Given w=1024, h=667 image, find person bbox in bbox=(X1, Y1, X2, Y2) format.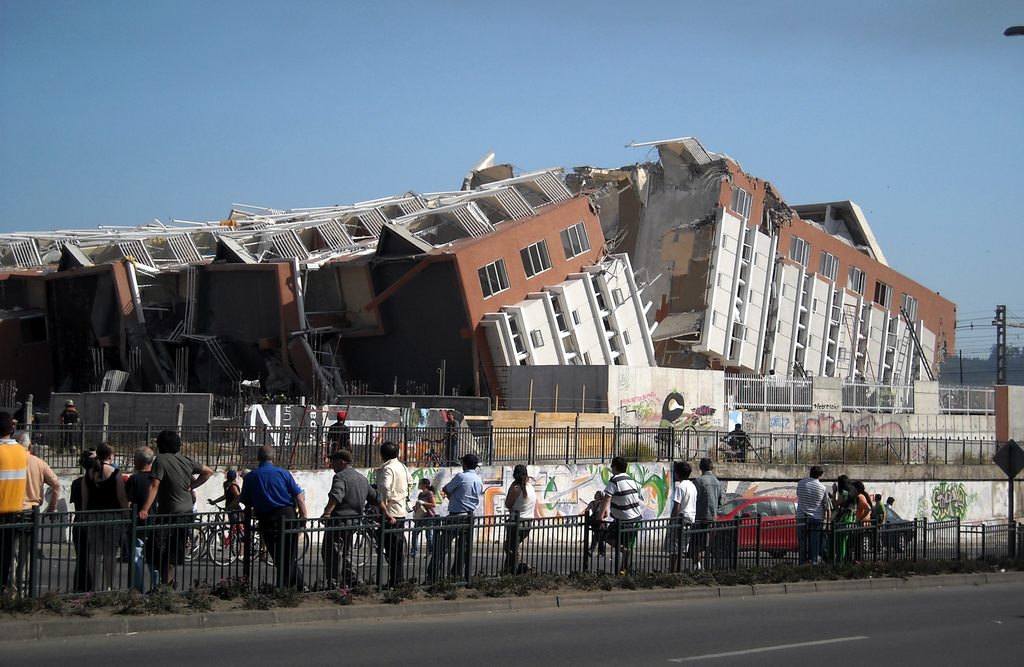
bbox=(659, 458, 698, 573).
